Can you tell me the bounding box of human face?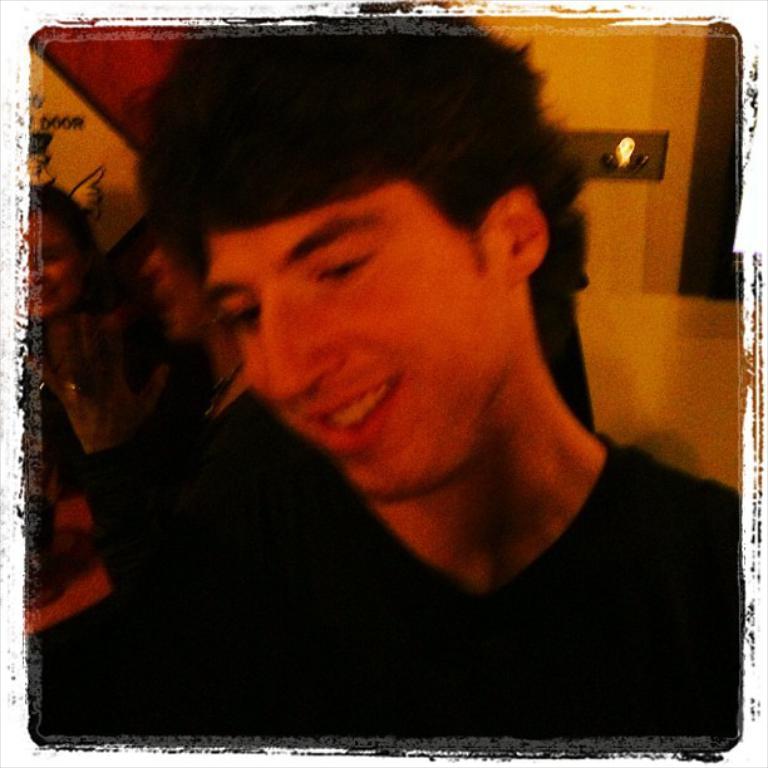
rect(207, 235, 513, 494).
